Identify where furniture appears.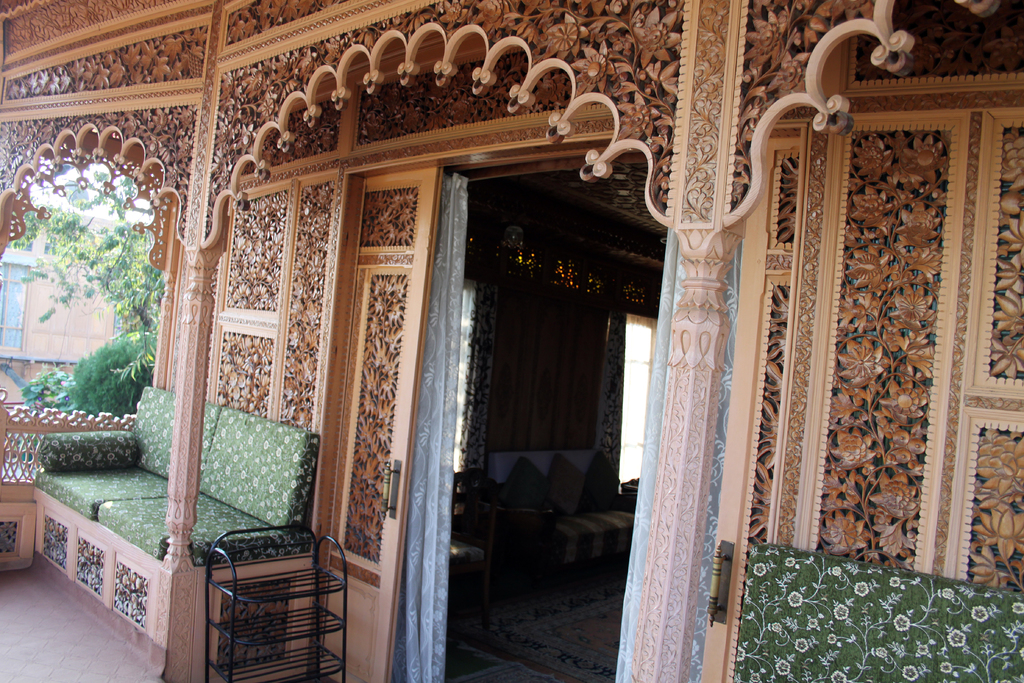
Appears at rect(33, 385, 324, 662).
